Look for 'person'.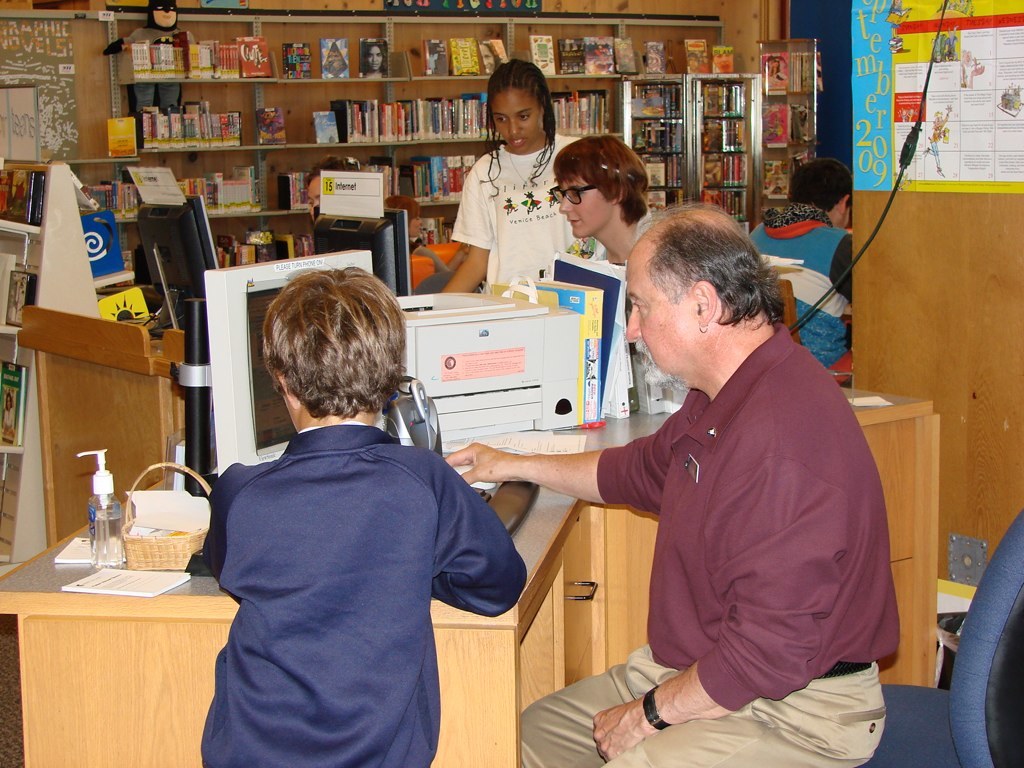
Found: [199,263,529,767].
